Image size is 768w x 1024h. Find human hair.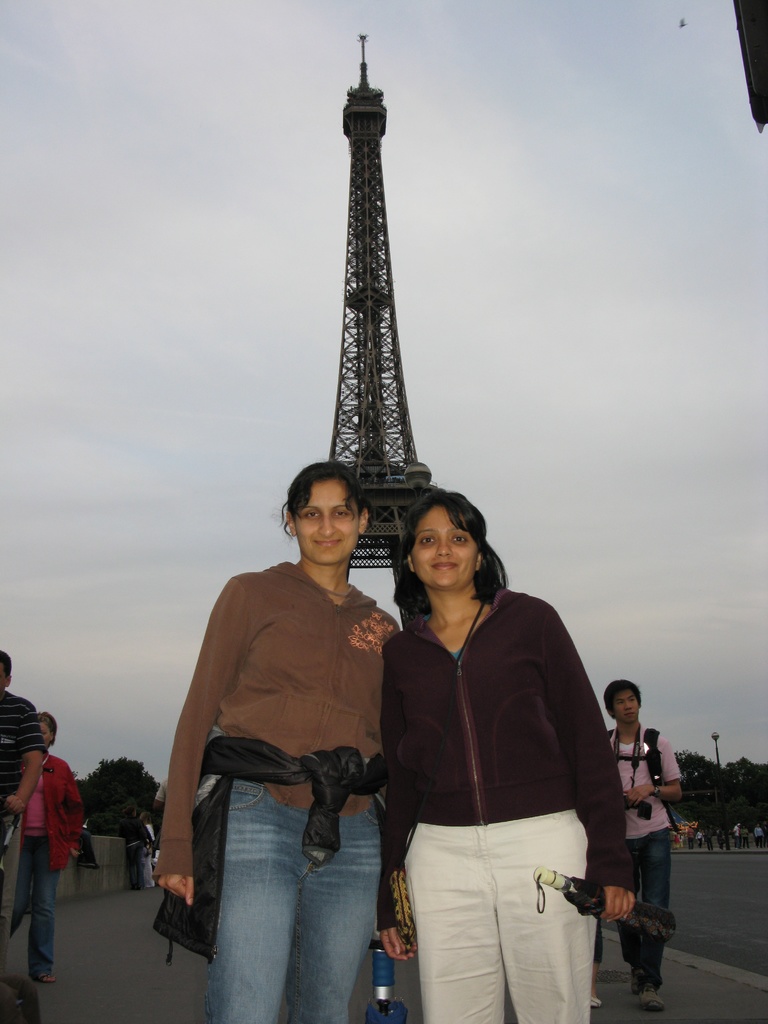
[left=123, top=806, right=134, bottom=818].
